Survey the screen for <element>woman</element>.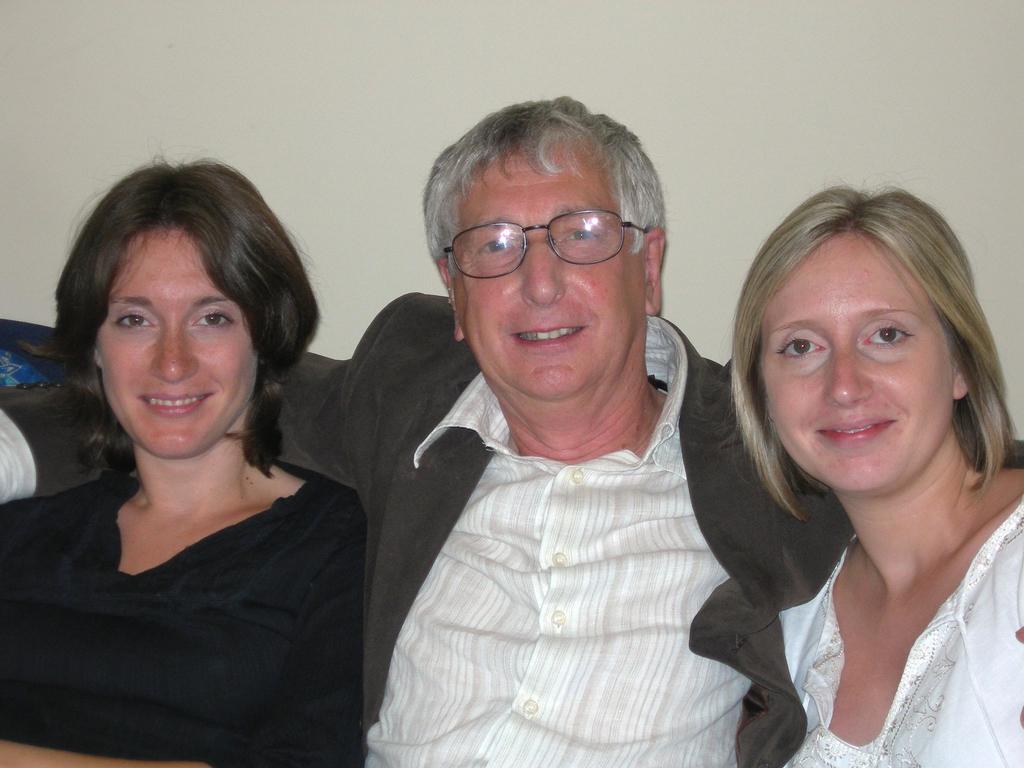
Survey found: (0,160,386,767).
